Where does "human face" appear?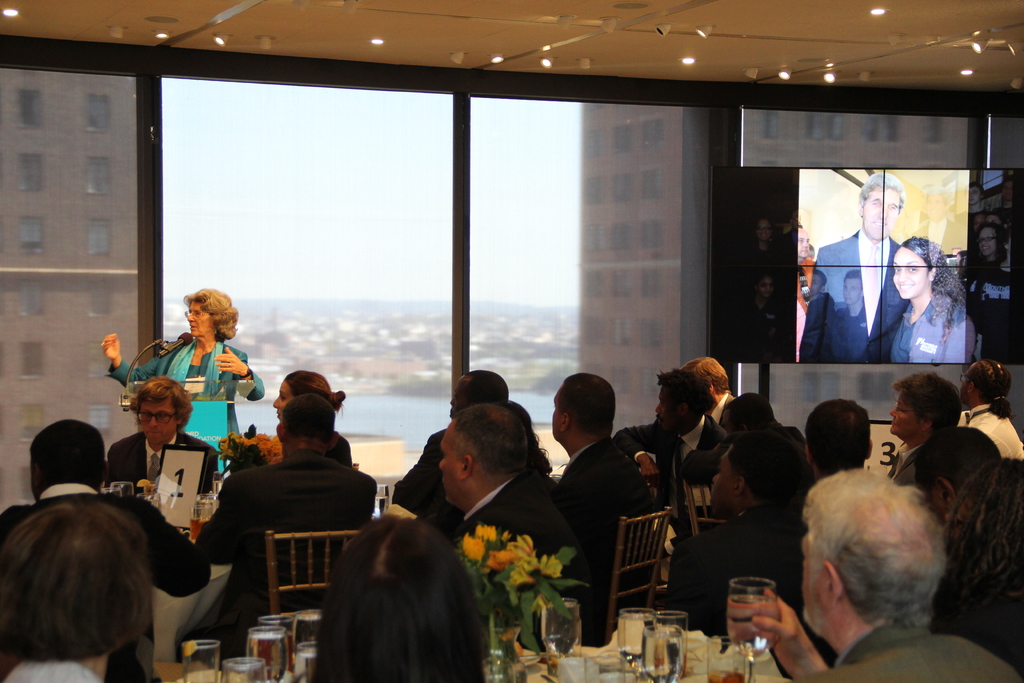
Appears at x1=439, y1=424, x2=456, y2=502.
